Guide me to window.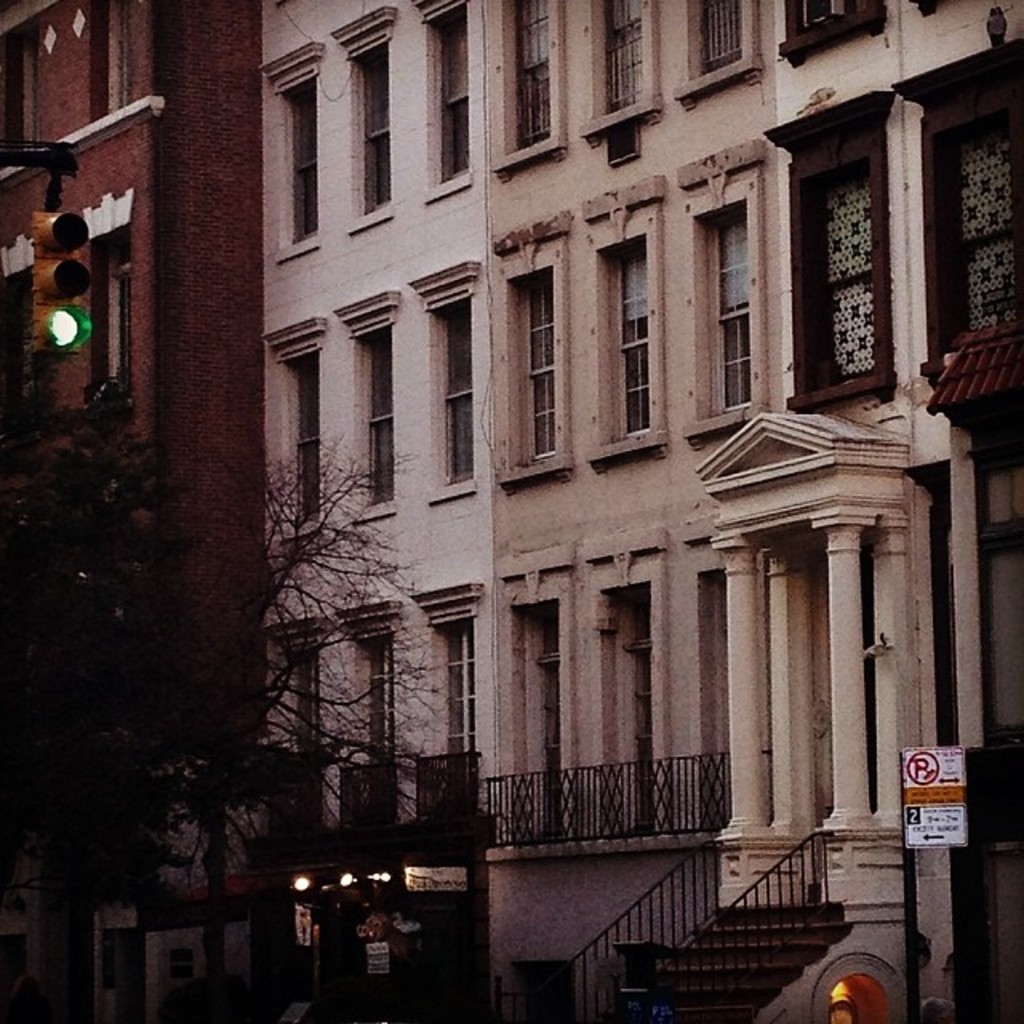
Guidance: bbox=(427, 0, 475, 189).
